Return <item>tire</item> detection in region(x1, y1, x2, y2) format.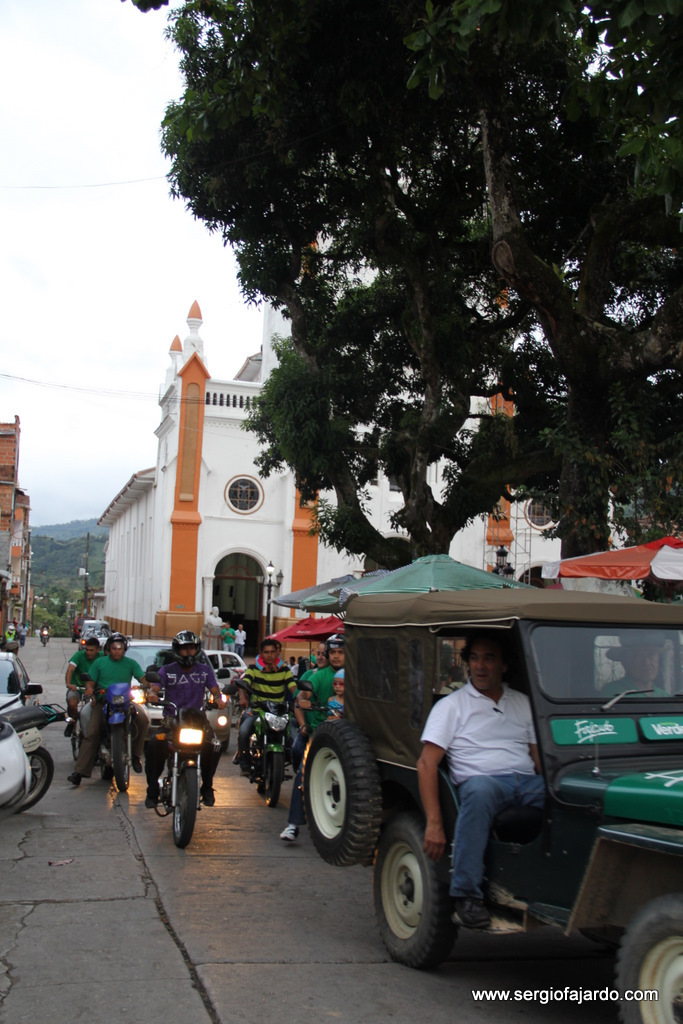
region(110, 730, 129, 790).
